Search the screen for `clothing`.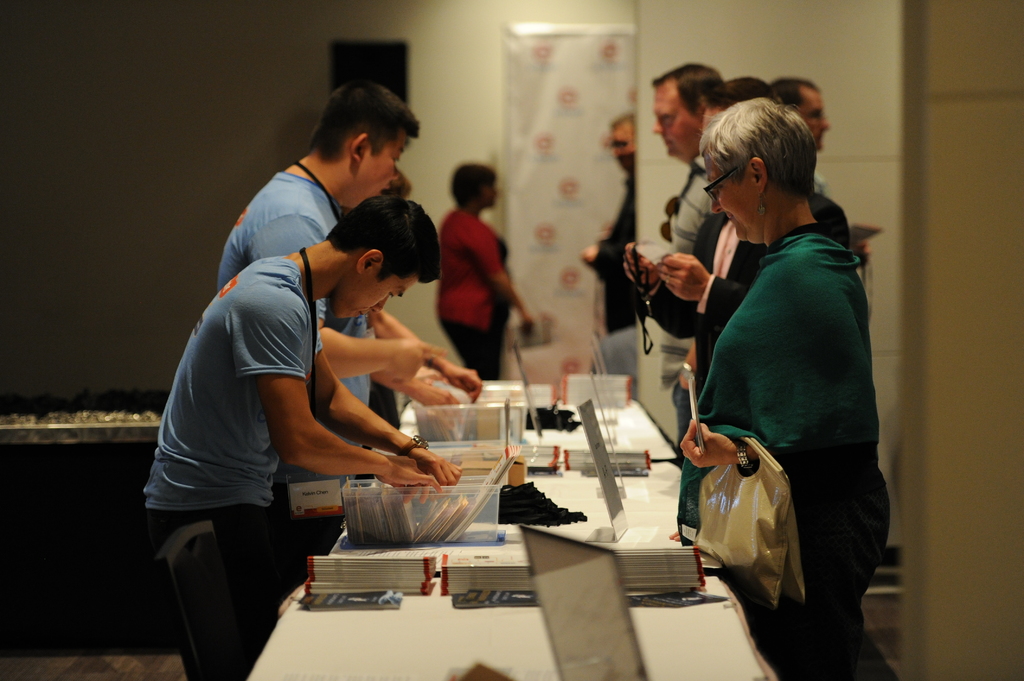
Found at x1=804 y1=162 x2=831 y2=190.
